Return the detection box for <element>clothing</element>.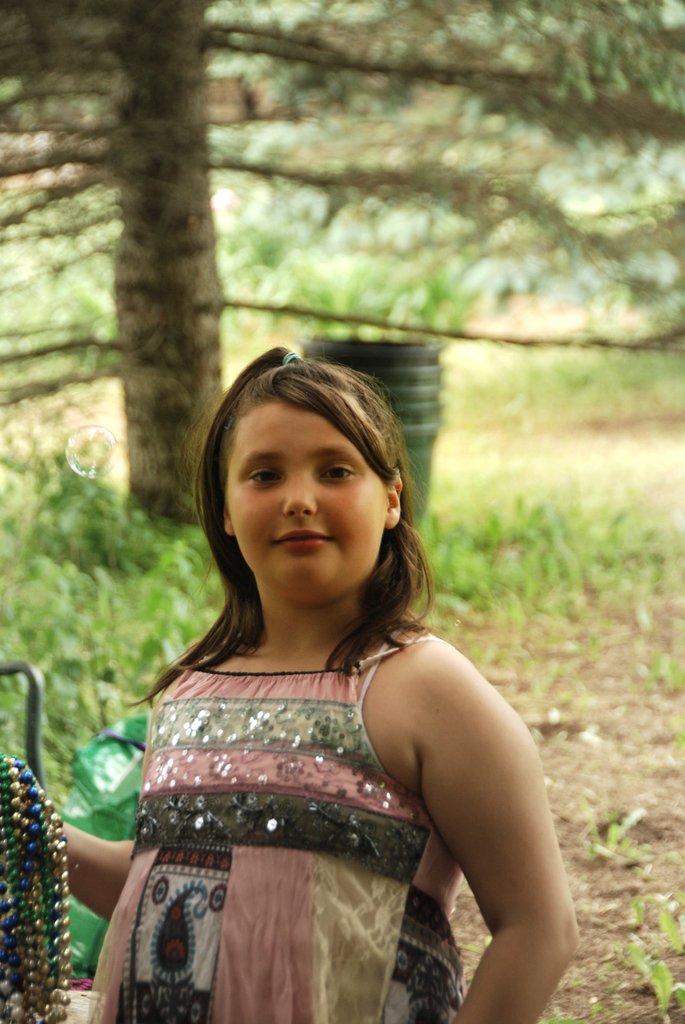
Rect(92, 603, 520, 976).
